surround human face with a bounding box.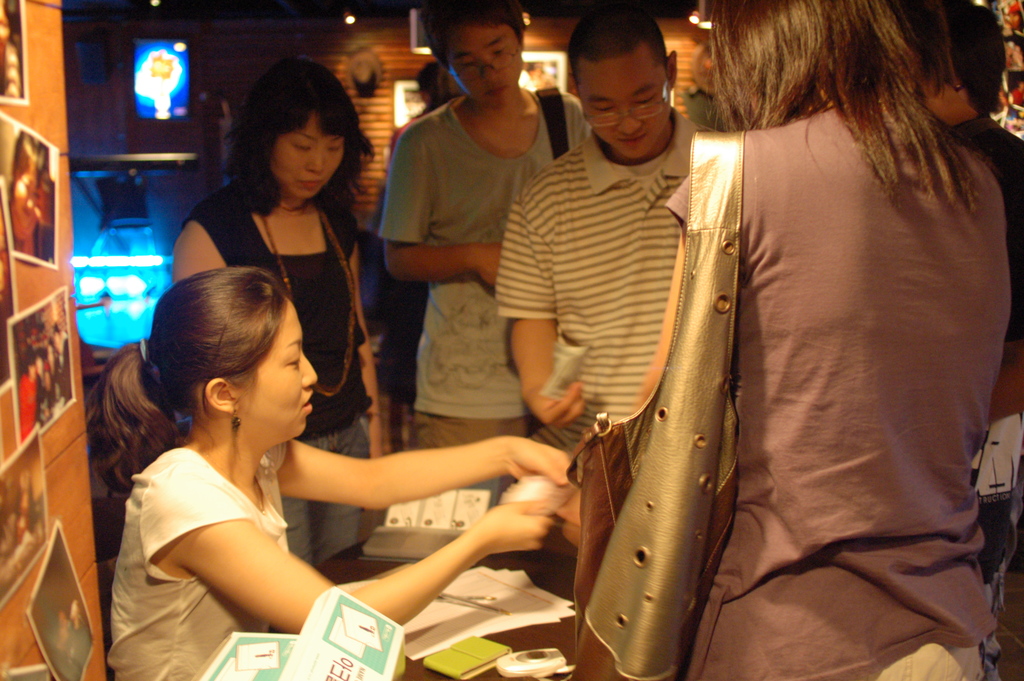
bbox=(244, 297, 319, 440).
